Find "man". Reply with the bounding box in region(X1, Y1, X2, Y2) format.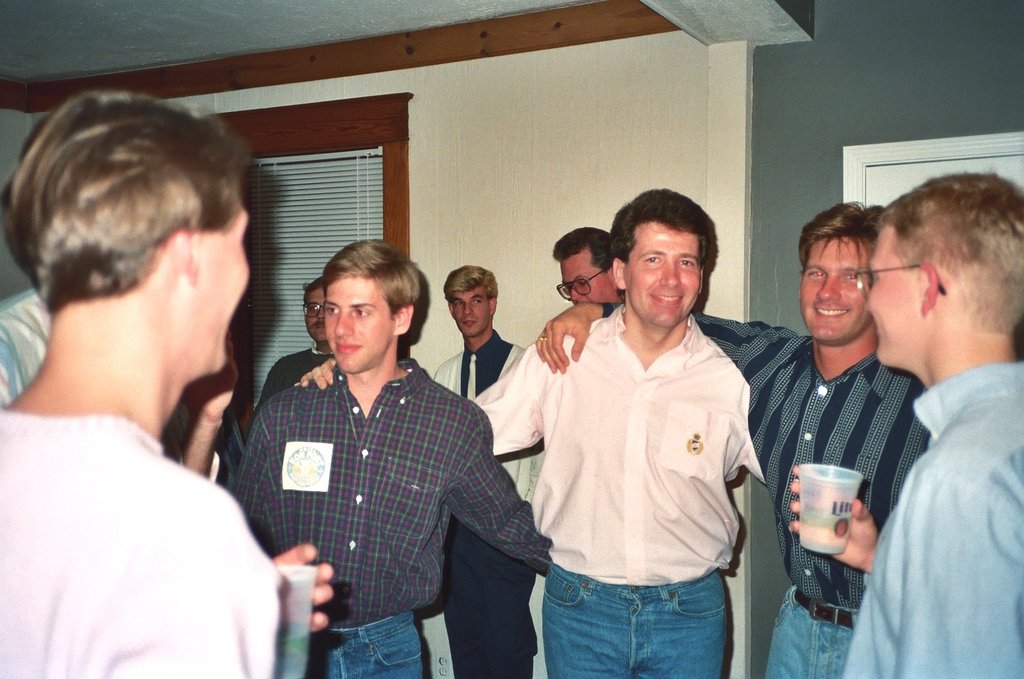
region(550, 219, 626, 309).
